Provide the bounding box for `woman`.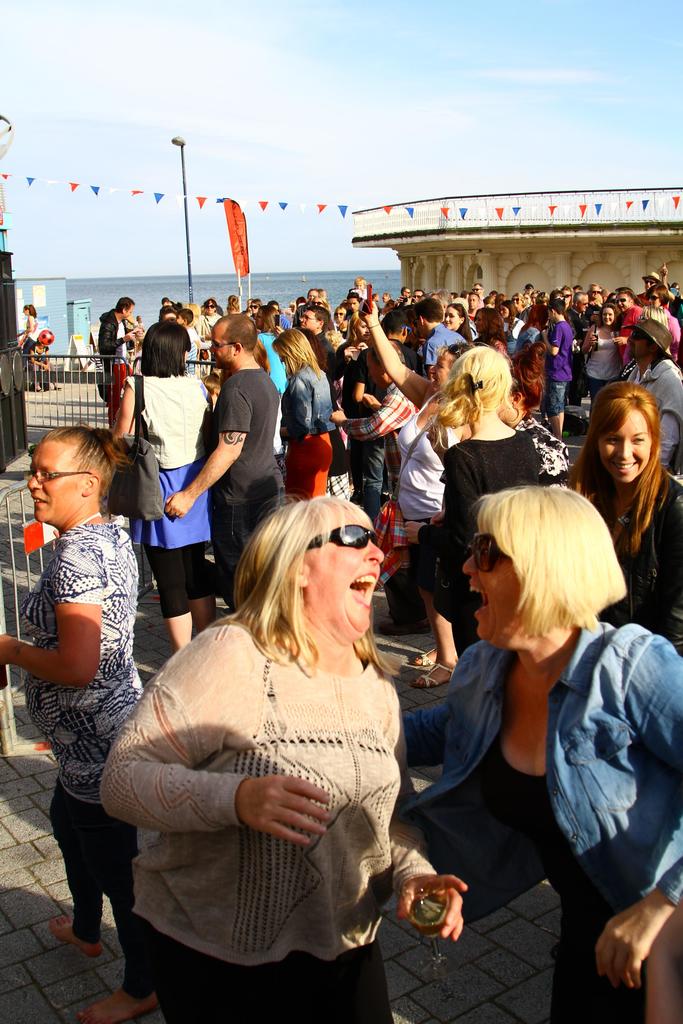
[x1=406, y1=338, x2=556, y2=554].
